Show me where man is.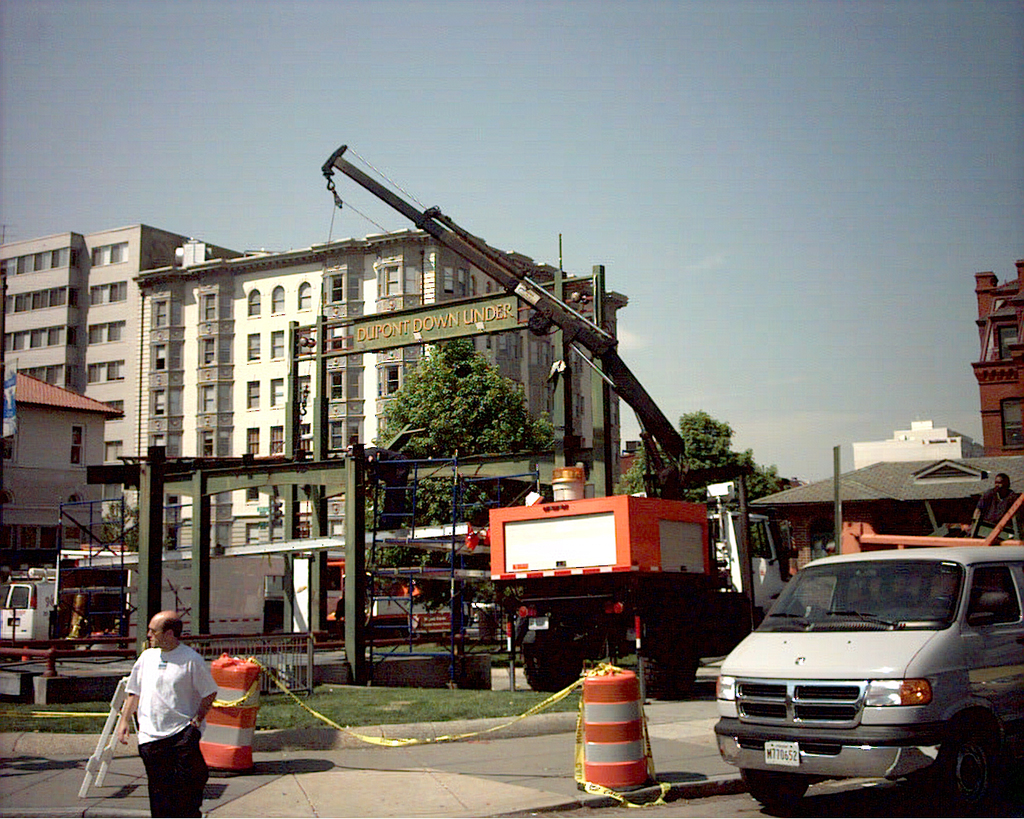
man is at <box>103,617,207,804</box>.
